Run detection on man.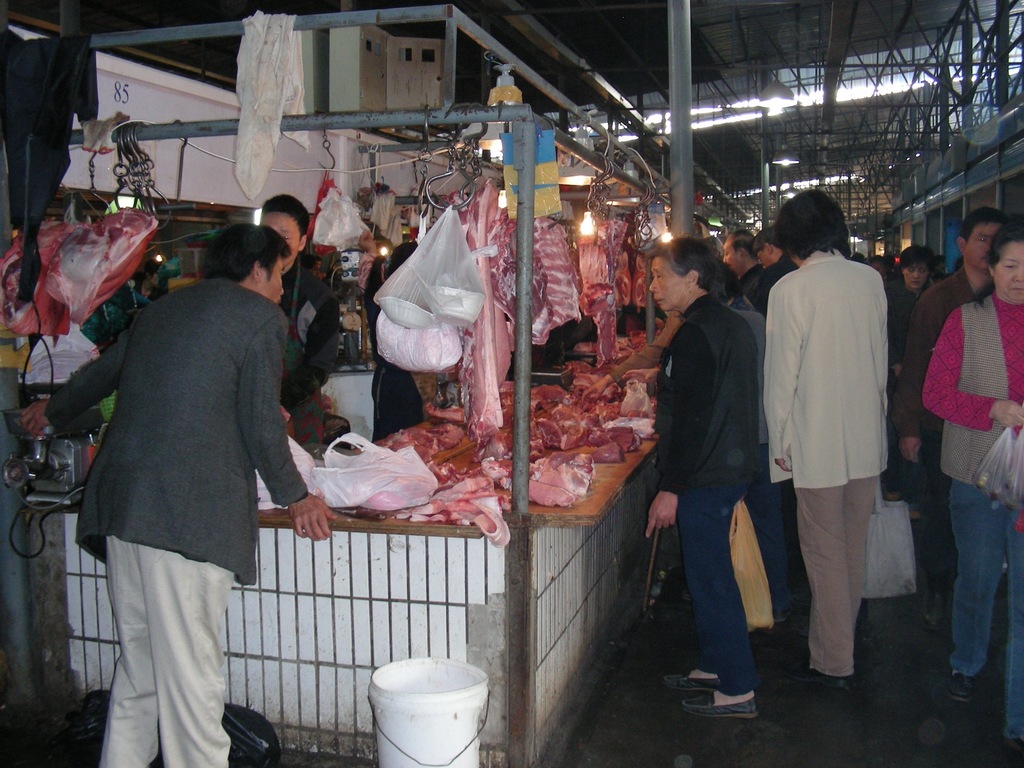
Result: Rect(4, 228, 335, 767).
